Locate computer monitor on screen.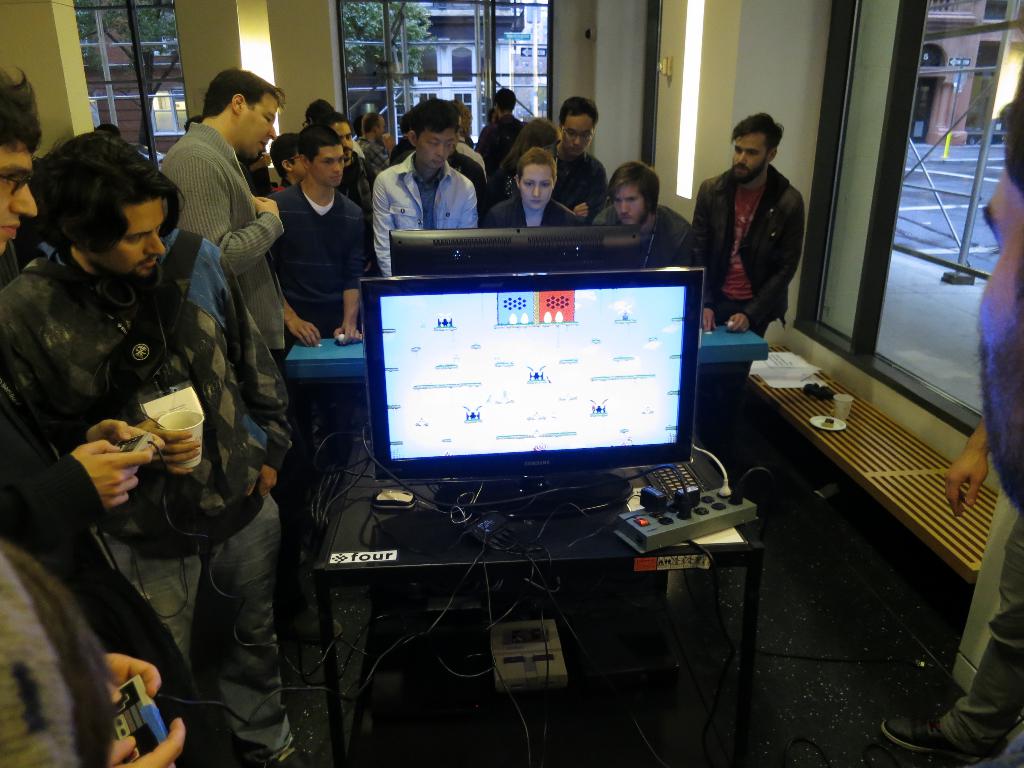
On screen at [left=389, top=230, right=665, bottom=274].
